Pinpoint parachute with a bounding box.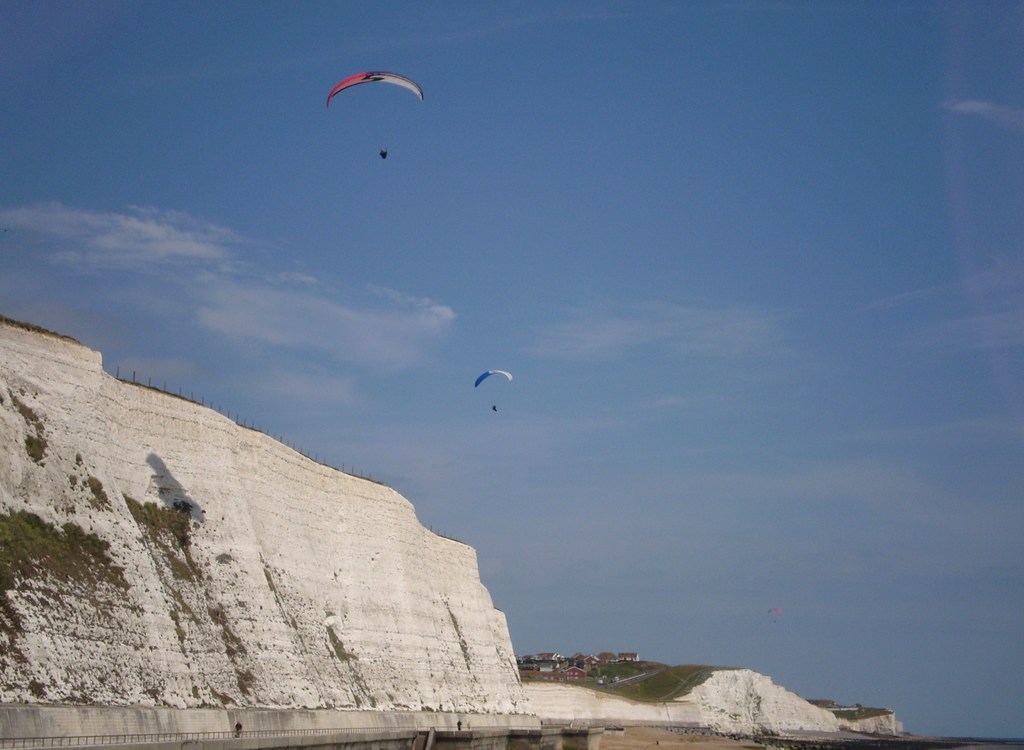
rect(475, 369, 511, 408).
